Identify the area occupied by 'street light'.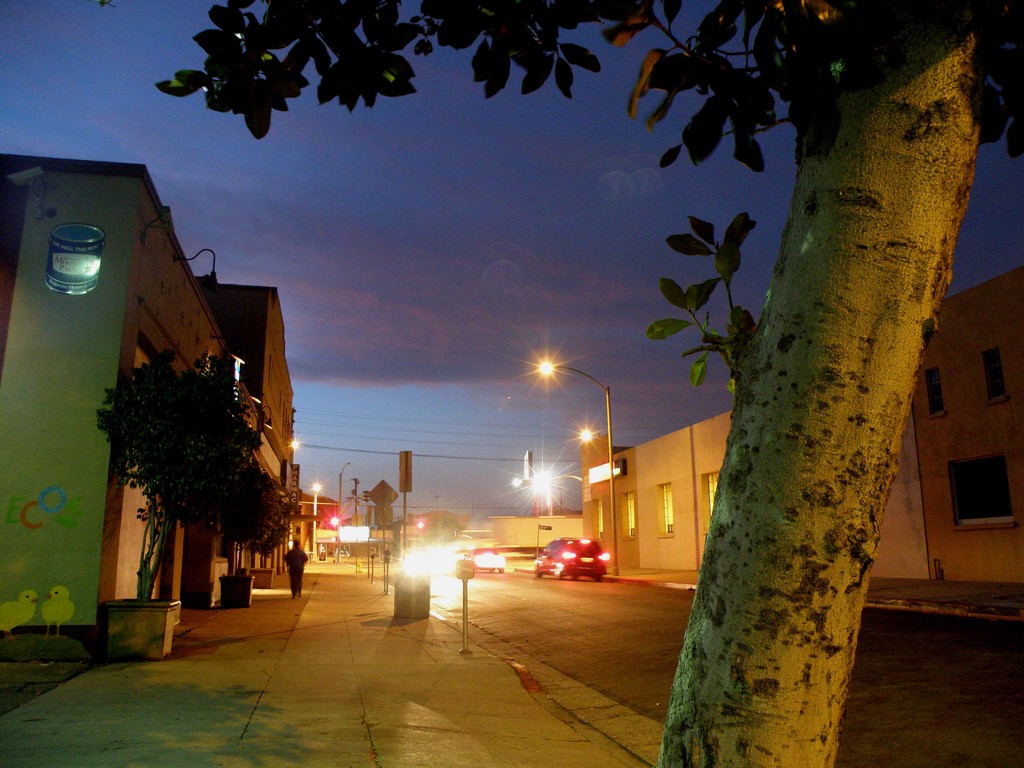
Area: Rect(310, 481, 323, 564).
